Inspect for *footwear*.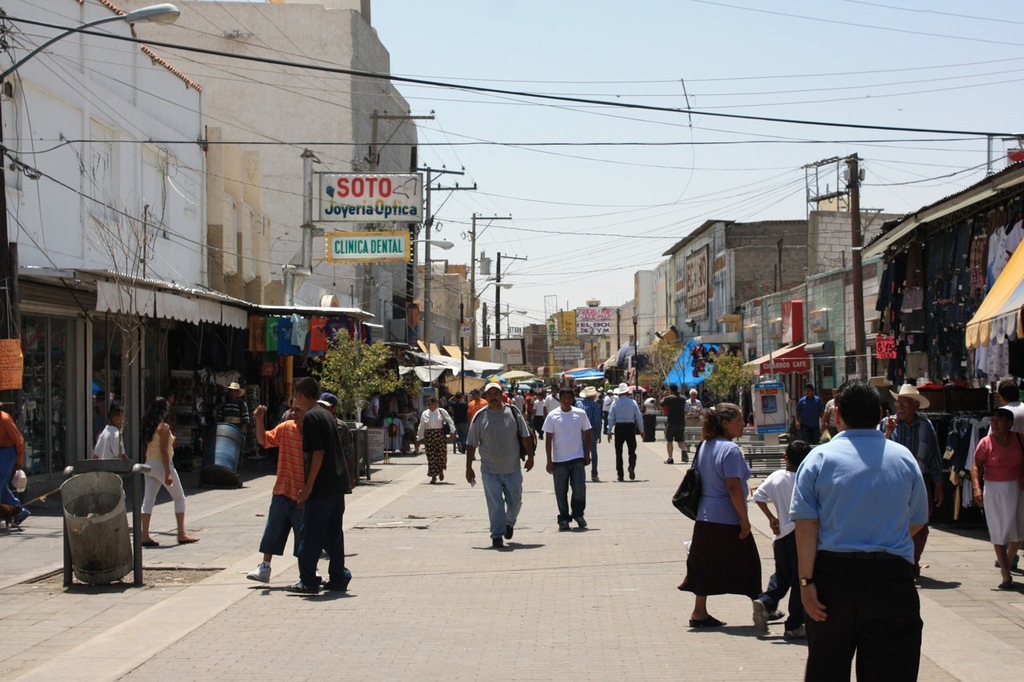
Inspection: (679,450,691,462).
